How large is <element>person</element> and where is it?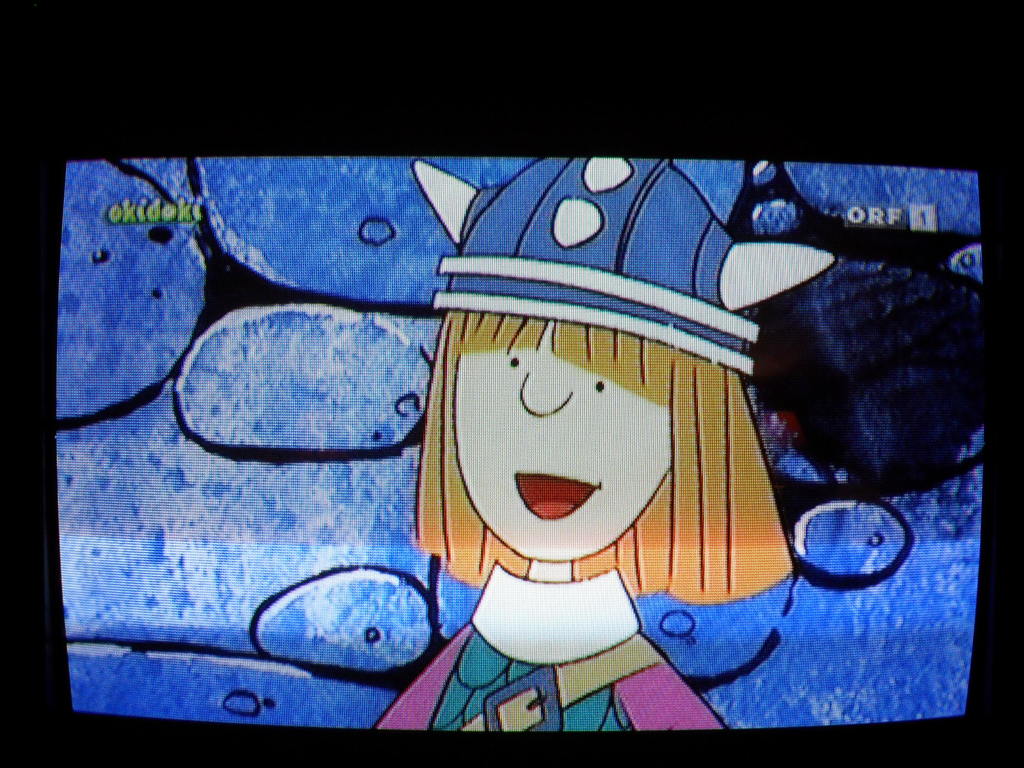
Bounding box: <bbox>372, 154, 837, 733</bbox>.
